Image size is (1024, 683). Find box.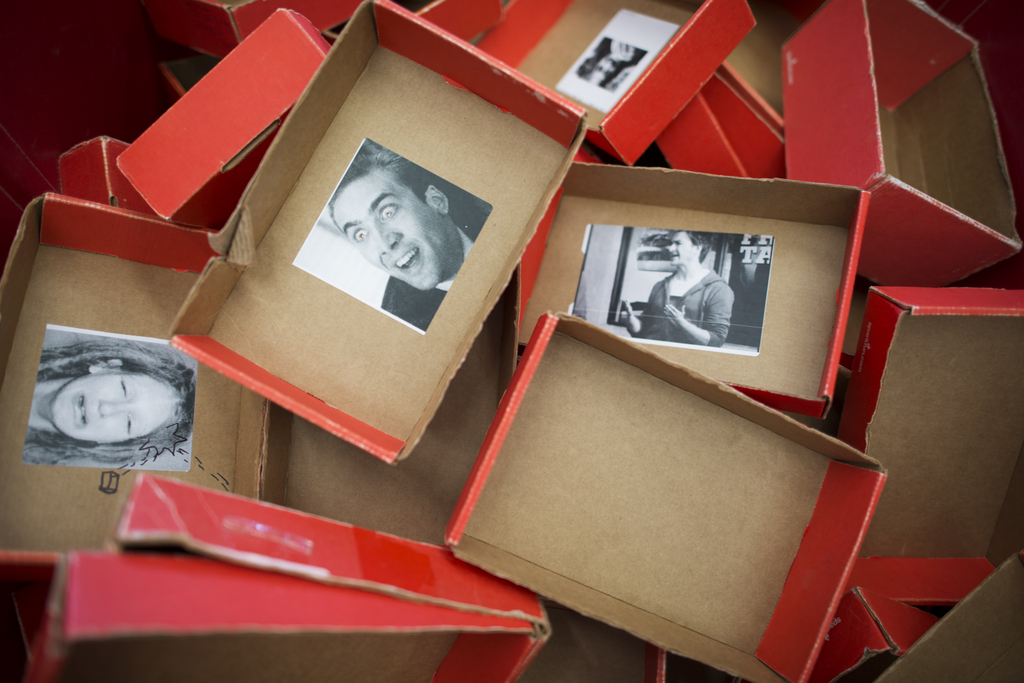
Rect(25, 549, 530, 682).
